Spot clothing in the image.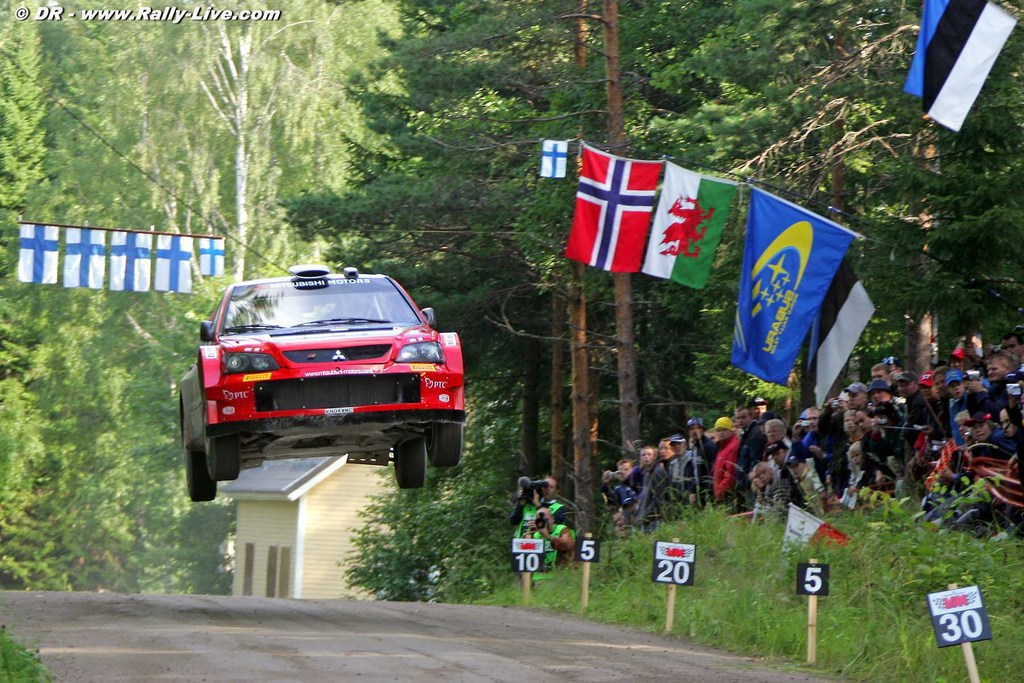
clothing found at box=[985, 420, 1015, 465].
